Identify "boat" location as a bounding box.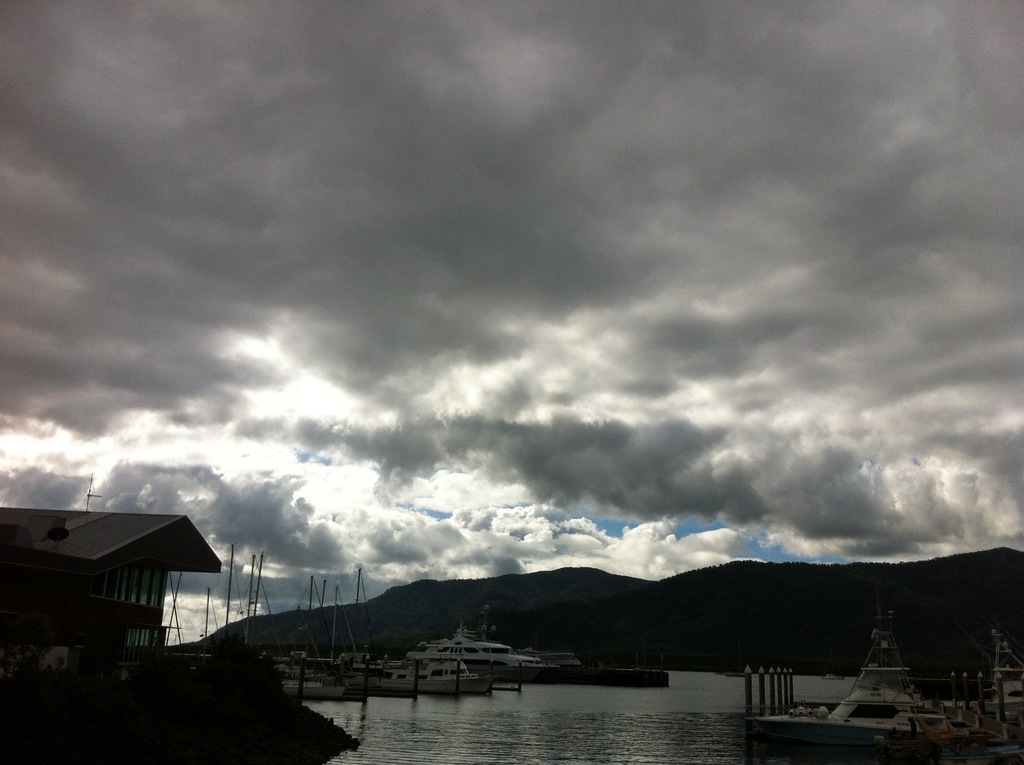
BBox(403, 603, 572, 674).
